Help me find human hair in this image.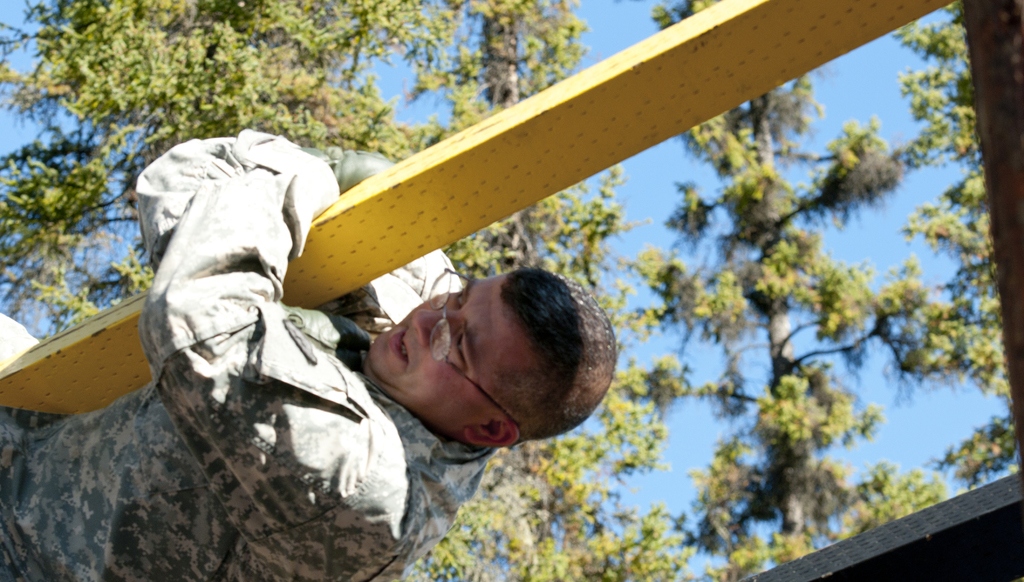
Found it: 498:266:618:450.
